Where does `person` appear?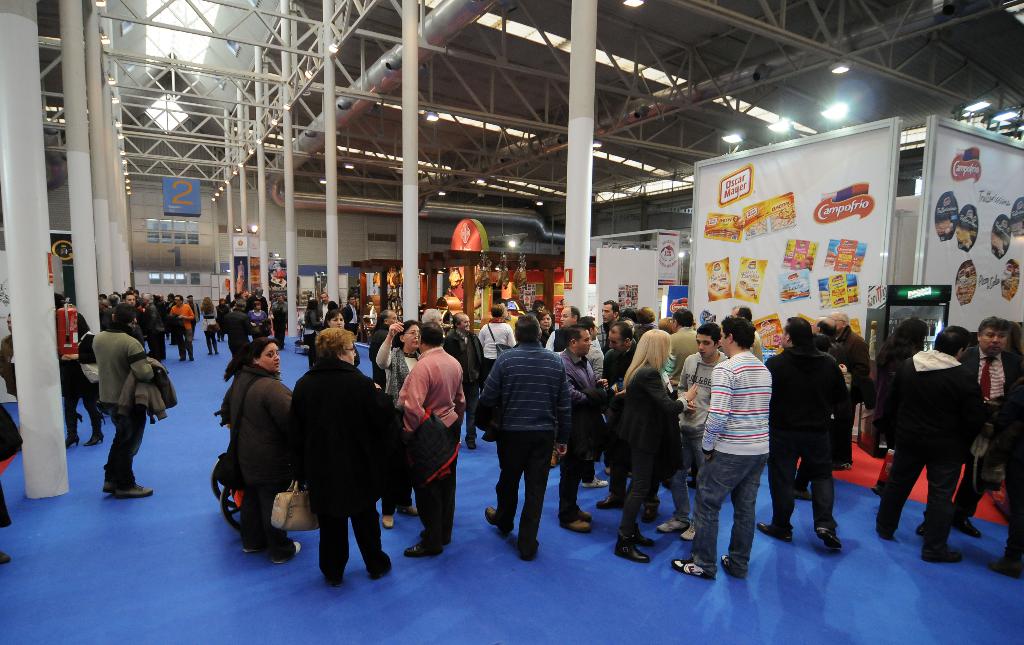
Appears at crop(912, 318, 1023, 537).
